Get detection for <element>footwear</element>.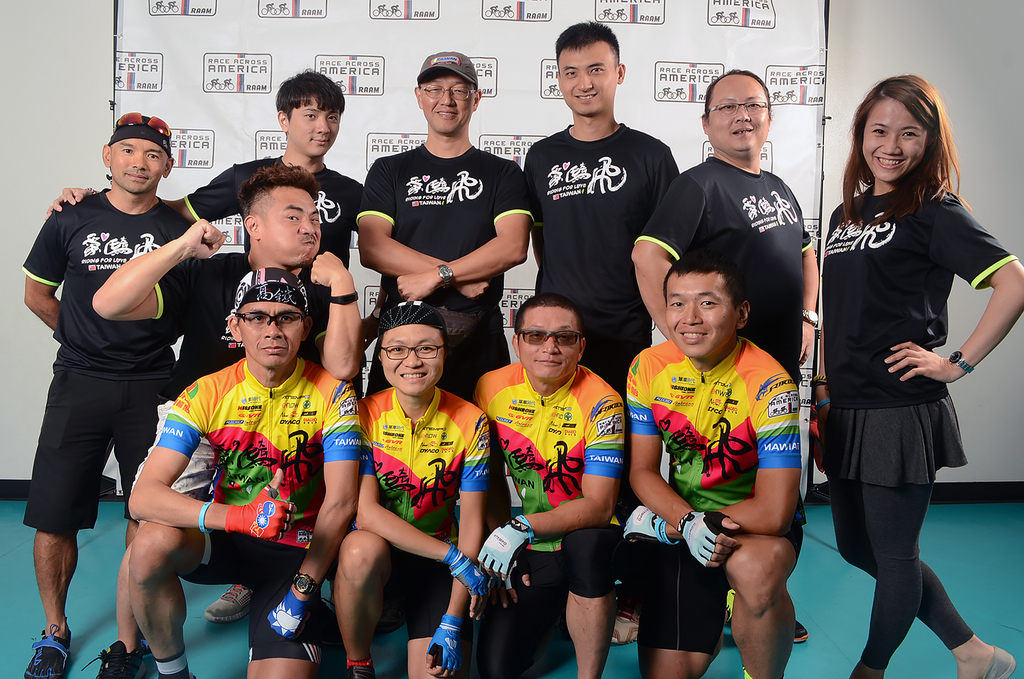
Detection: BBox(978, 644, 1019, 678).
